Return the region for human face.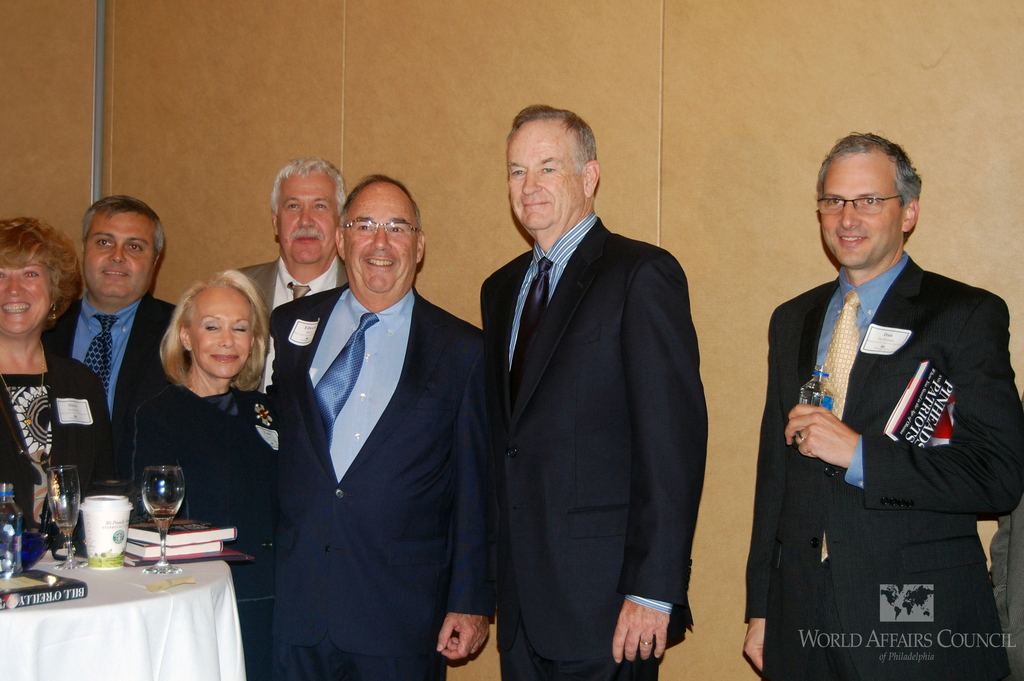
Rect(186, 281, 250, 388).
